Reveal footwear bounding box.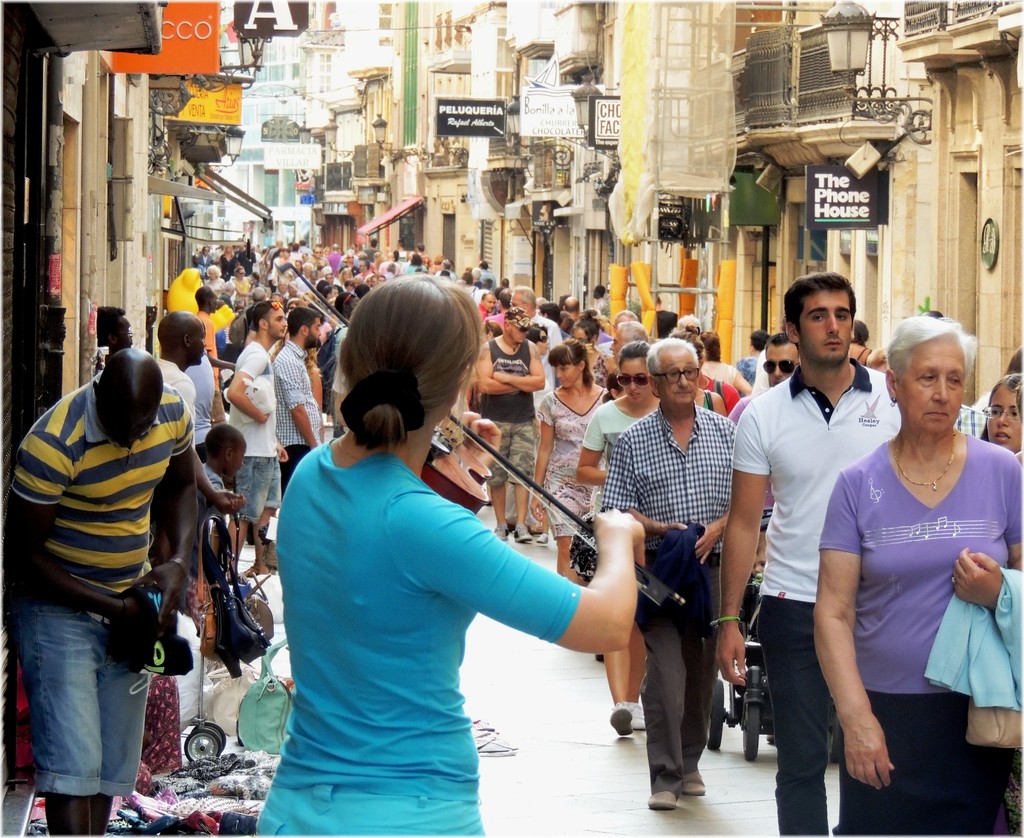
Revealed: select_region(538, 525, 547, 543).
